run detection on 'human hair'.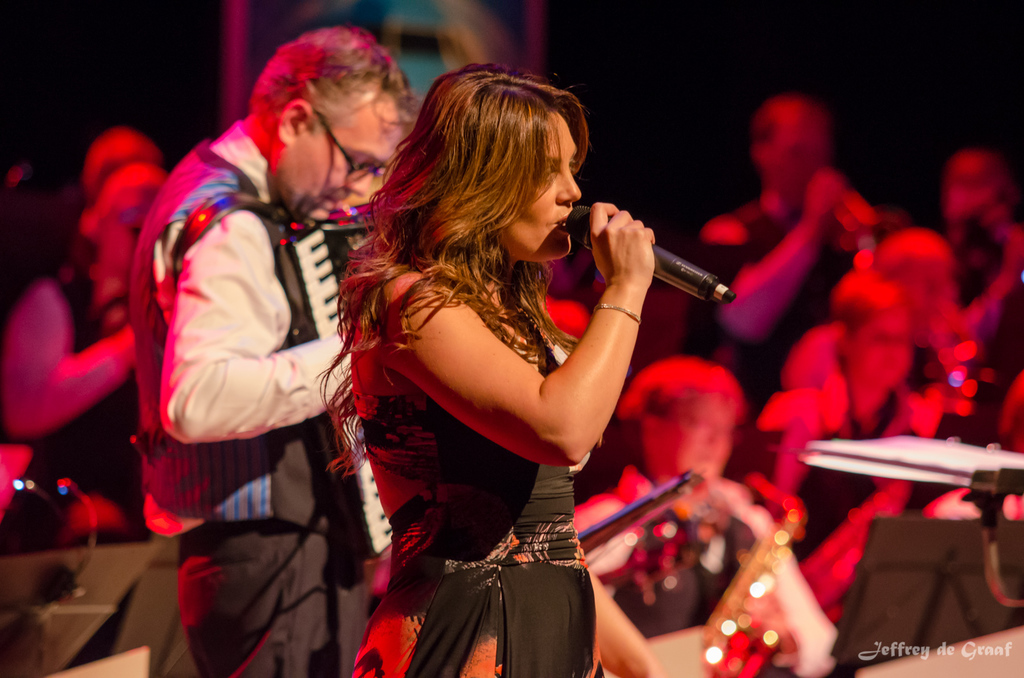
Result: BBox(76, 161, 172, 243).
